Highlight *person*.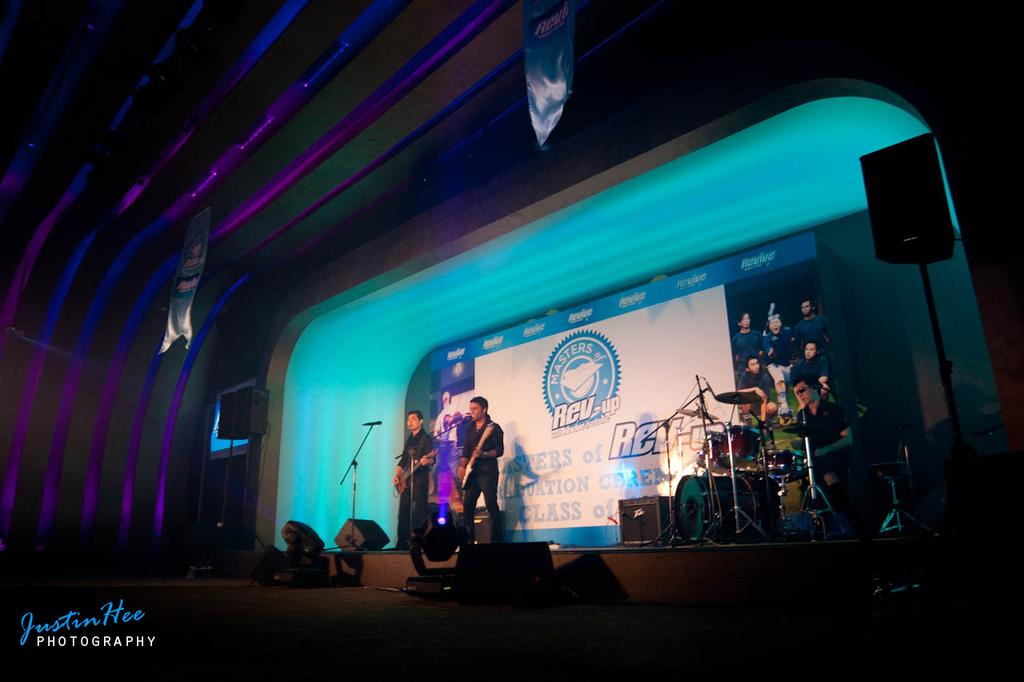
Highlighted region: crop(779, 378, 860, 486).
